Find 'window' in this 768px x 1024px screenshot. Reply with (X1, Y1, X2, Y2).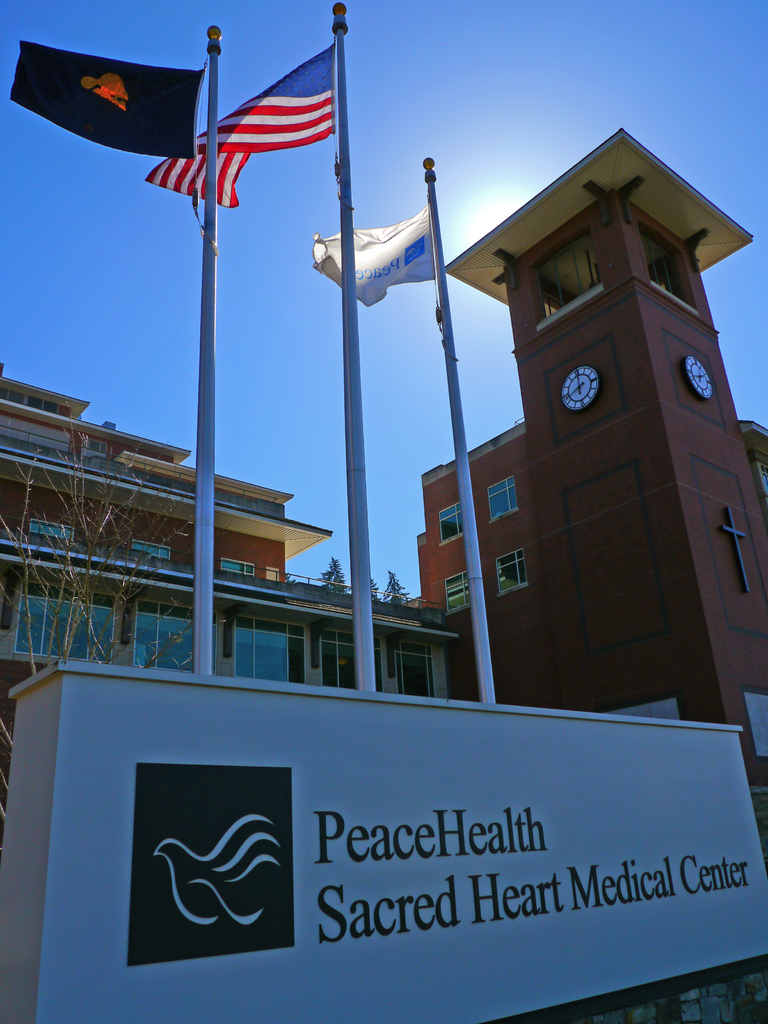
(14, 579, 116, 665).
